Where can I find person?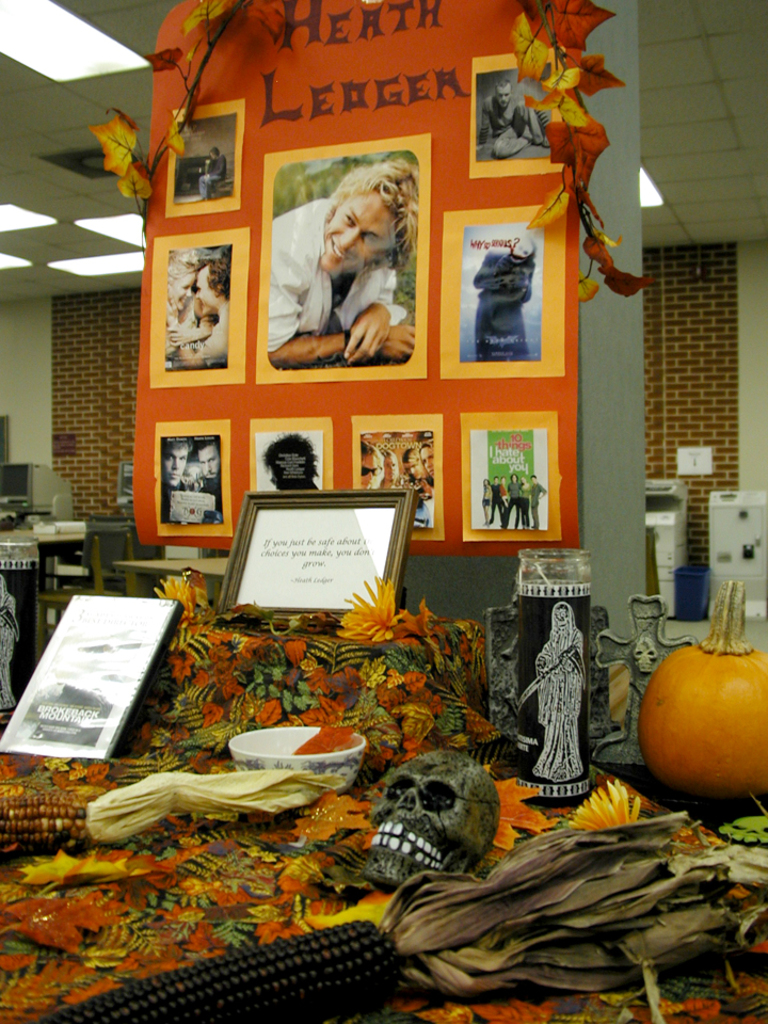
You can find it at detection(262, 429, 321, 493).
